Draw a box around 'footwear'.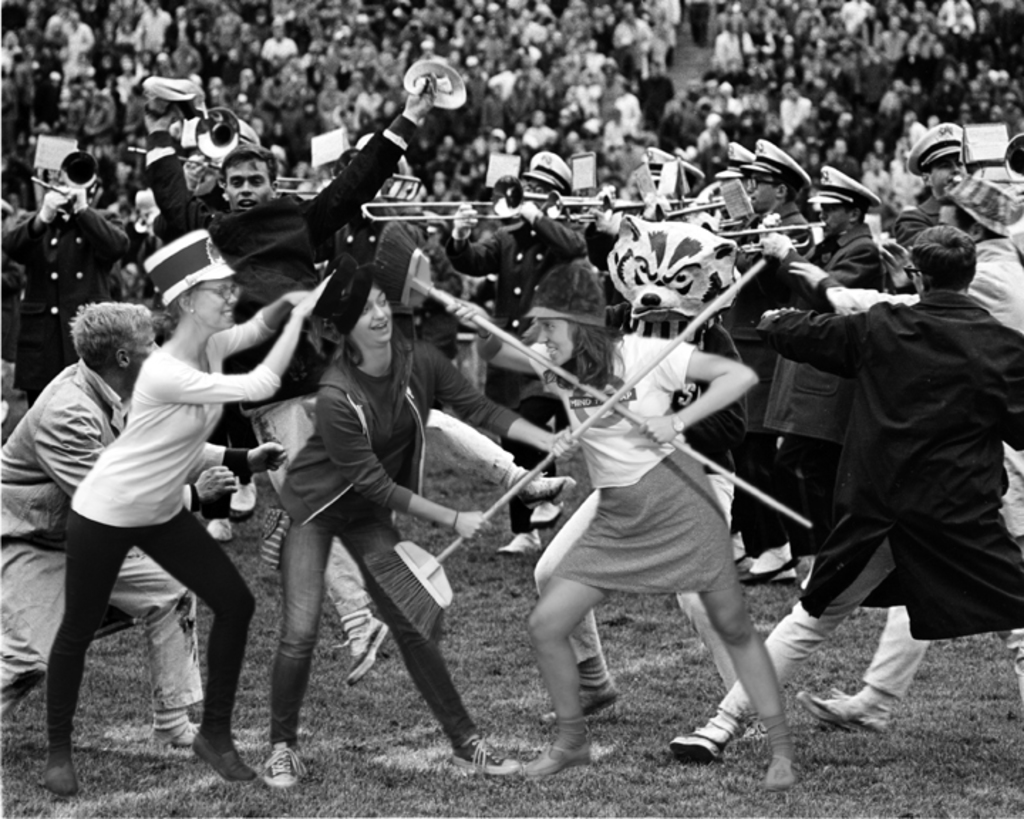
x1=494 y1=532 x2=545 y2=563.
